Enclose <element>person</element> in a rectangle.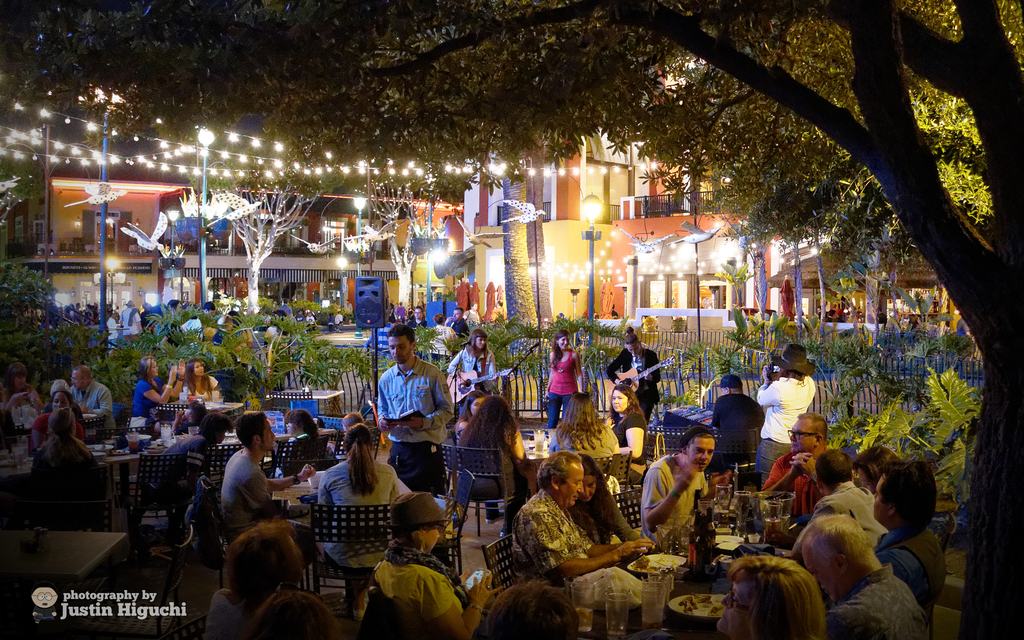
604/320/665/422.
